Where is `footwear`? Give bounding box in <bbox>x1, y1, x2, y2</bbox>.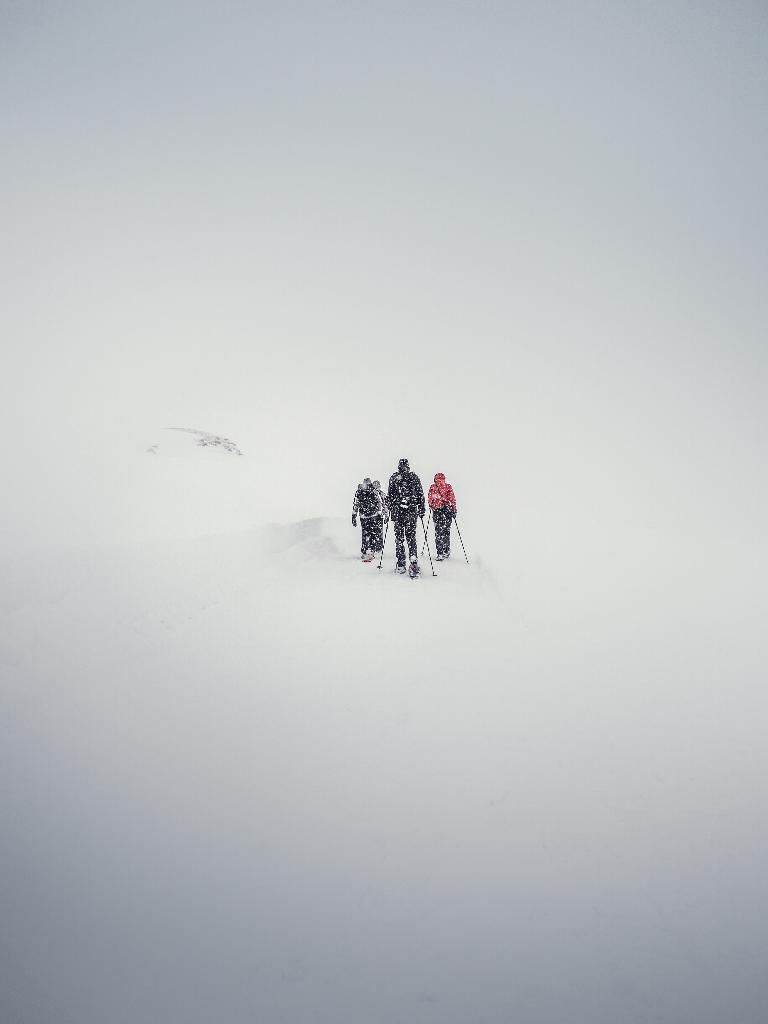
<bbox>406, 564, 419, 578</bbox>.
